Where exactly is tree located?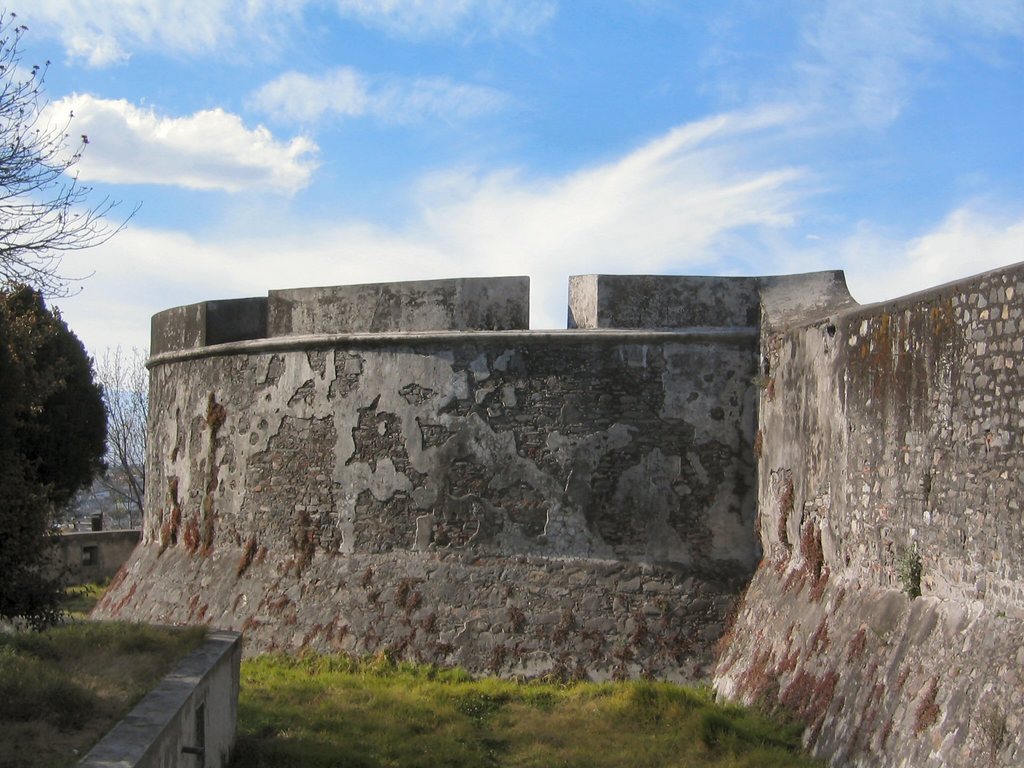
Its bounding box is (0, 8, 150, 319).
